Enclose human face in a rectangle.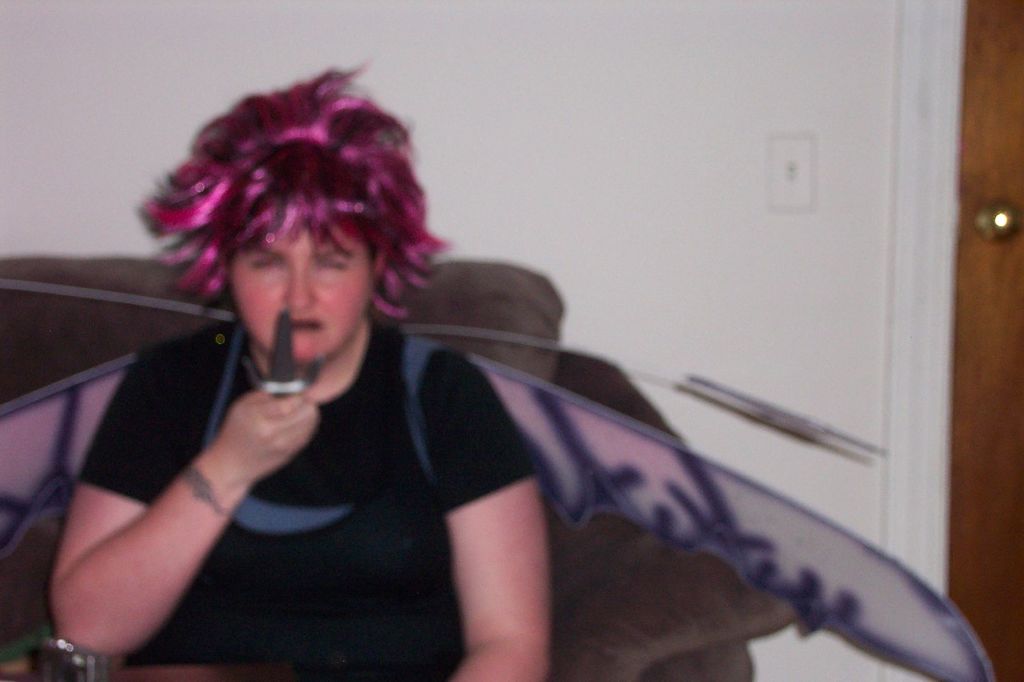
x1=234 y1=226 x2=376 y2=363.
